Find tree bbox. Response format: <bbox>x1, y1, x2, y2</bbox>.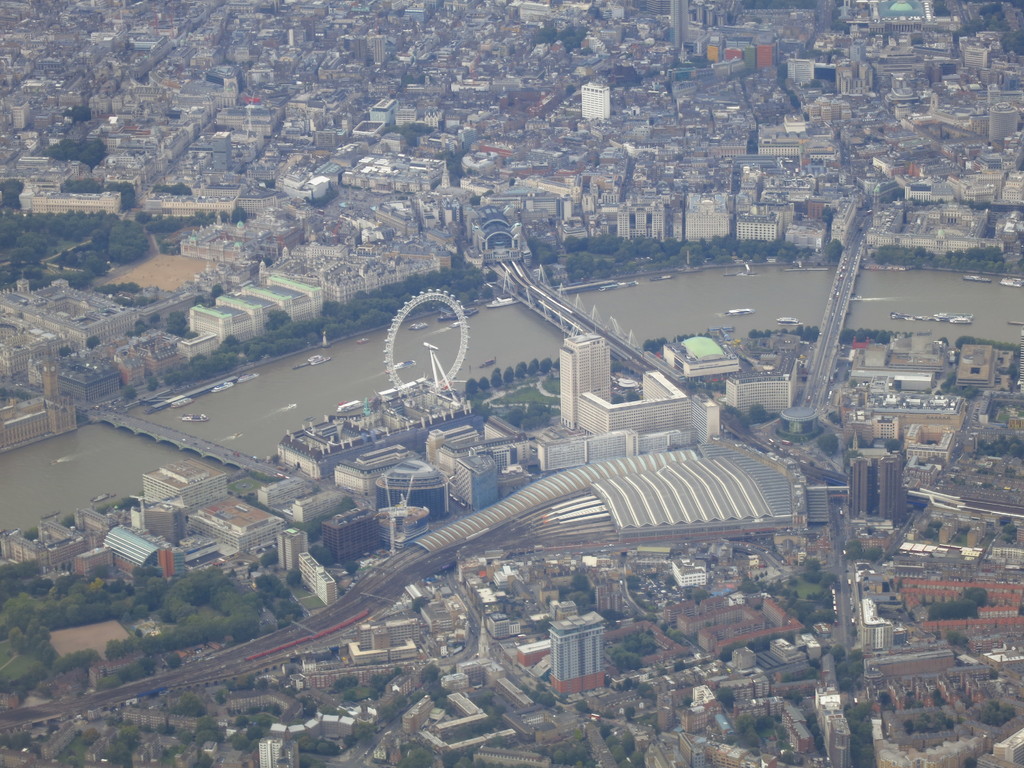
<bbox>877, 694, 892, 712</bbox>.
